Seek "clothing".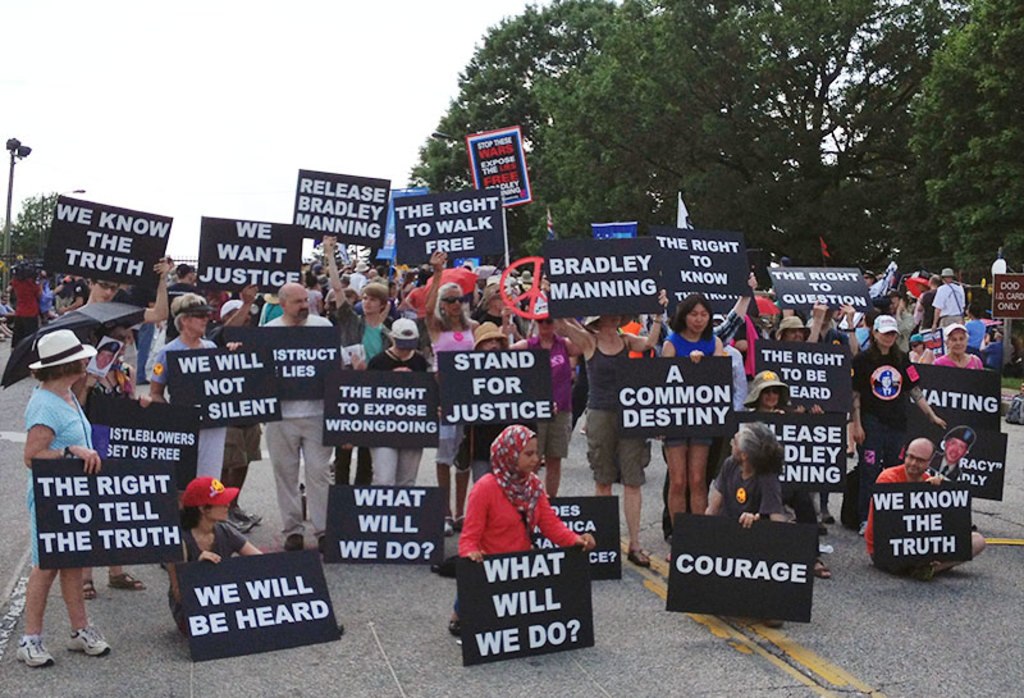
bbox=[864, 460, 947, 575].
